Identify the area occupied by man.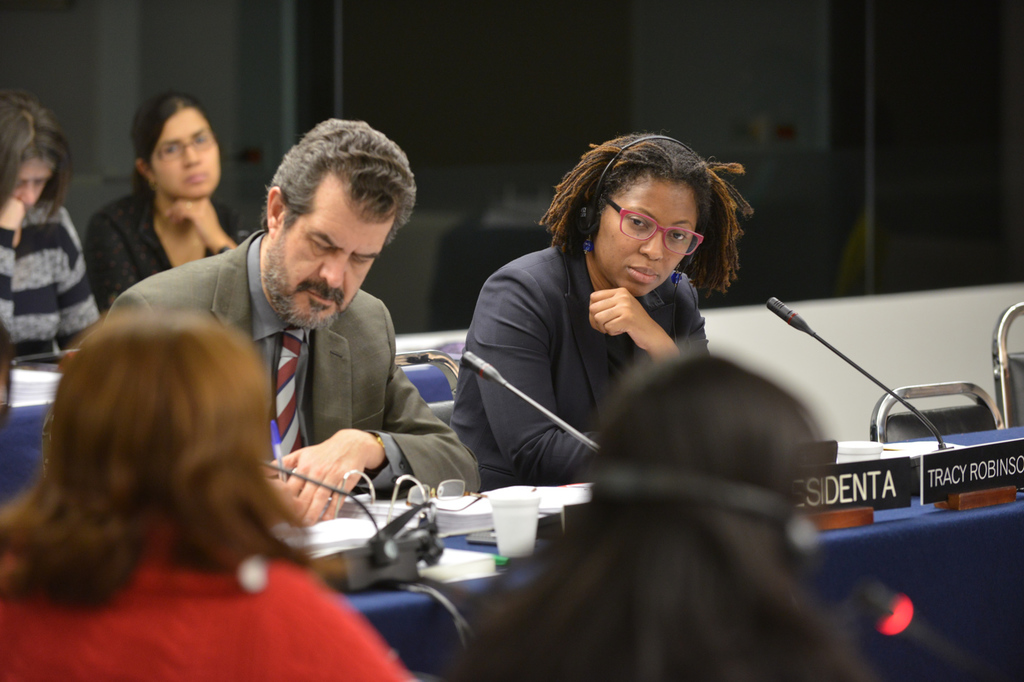
Area: bbox=(102, 113, 486, 525).
